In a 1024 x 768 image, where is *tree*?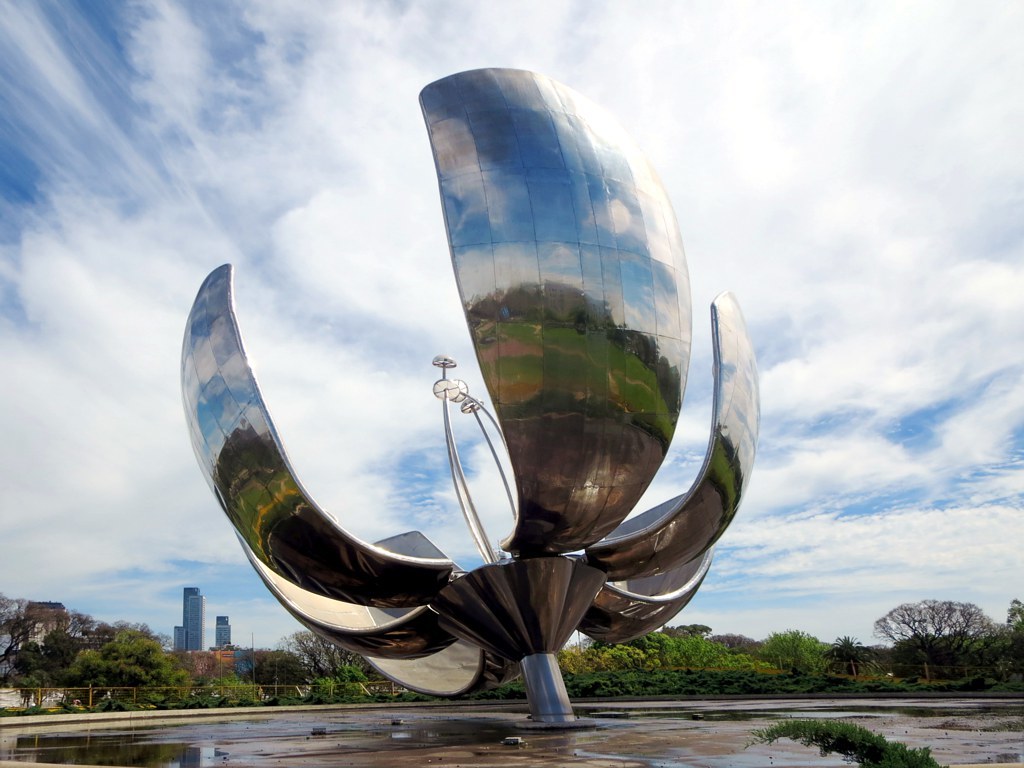
detection(867, 588, 1011, 688).
